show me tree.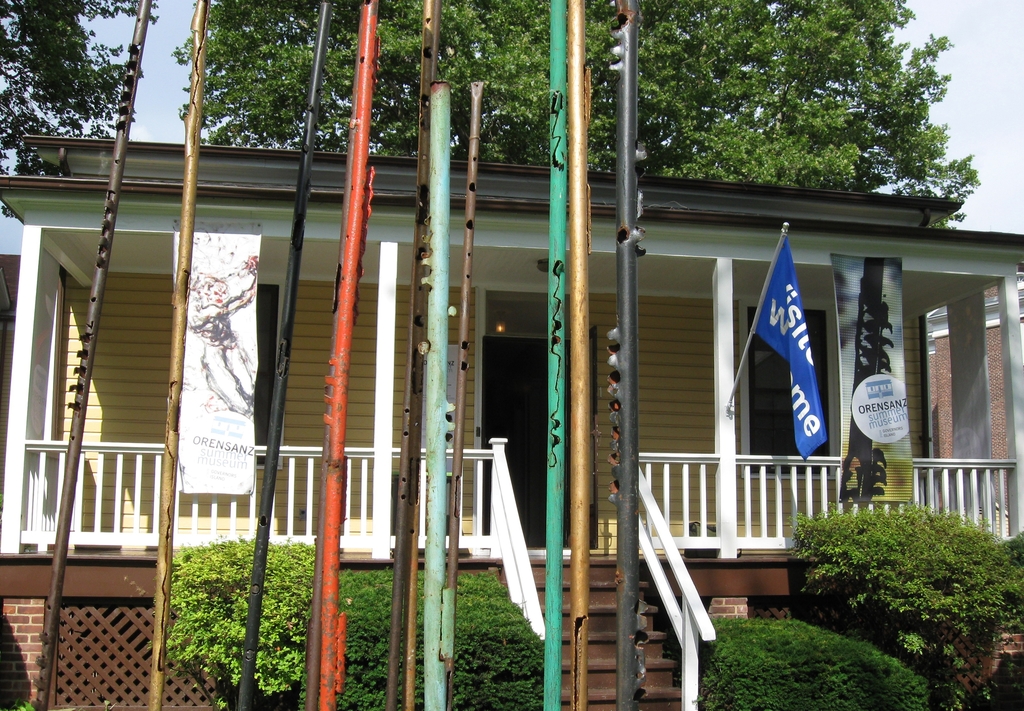
tree is here: 173, 0, 979, 228.
